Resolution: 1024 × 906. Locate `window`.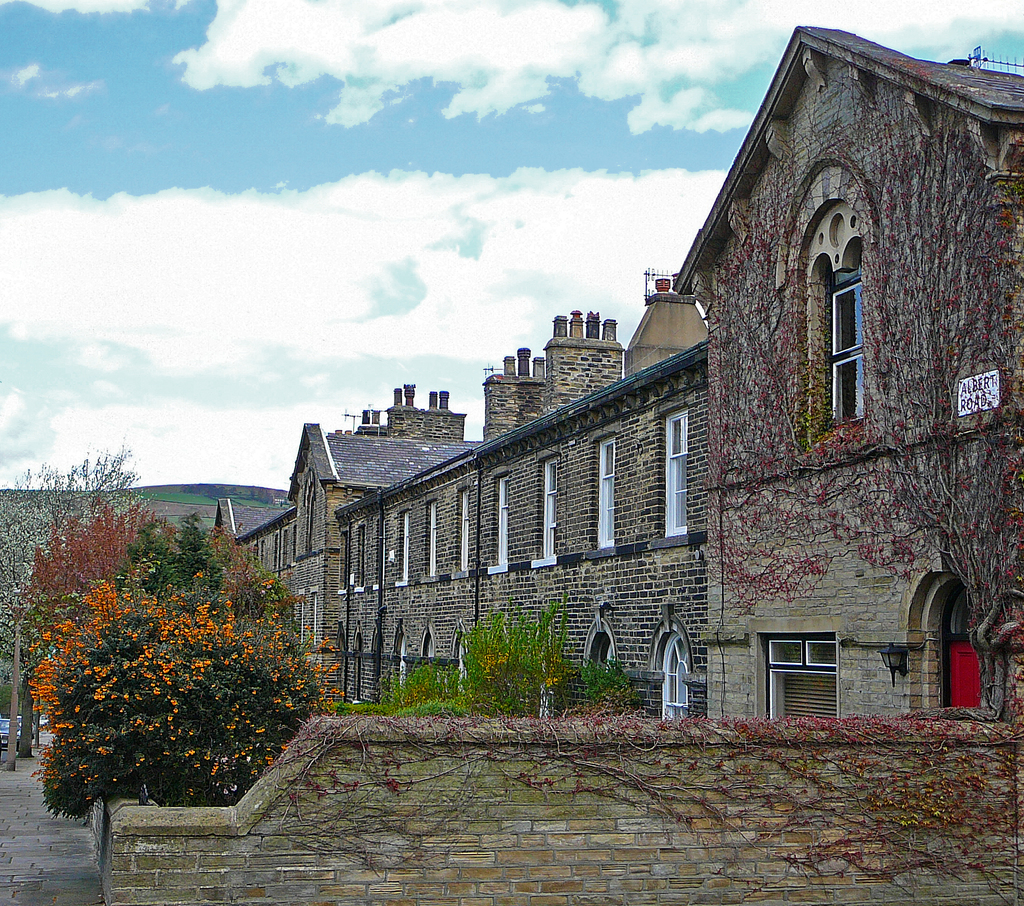
<bbox>390, 511, 417, 591</bbox>.
